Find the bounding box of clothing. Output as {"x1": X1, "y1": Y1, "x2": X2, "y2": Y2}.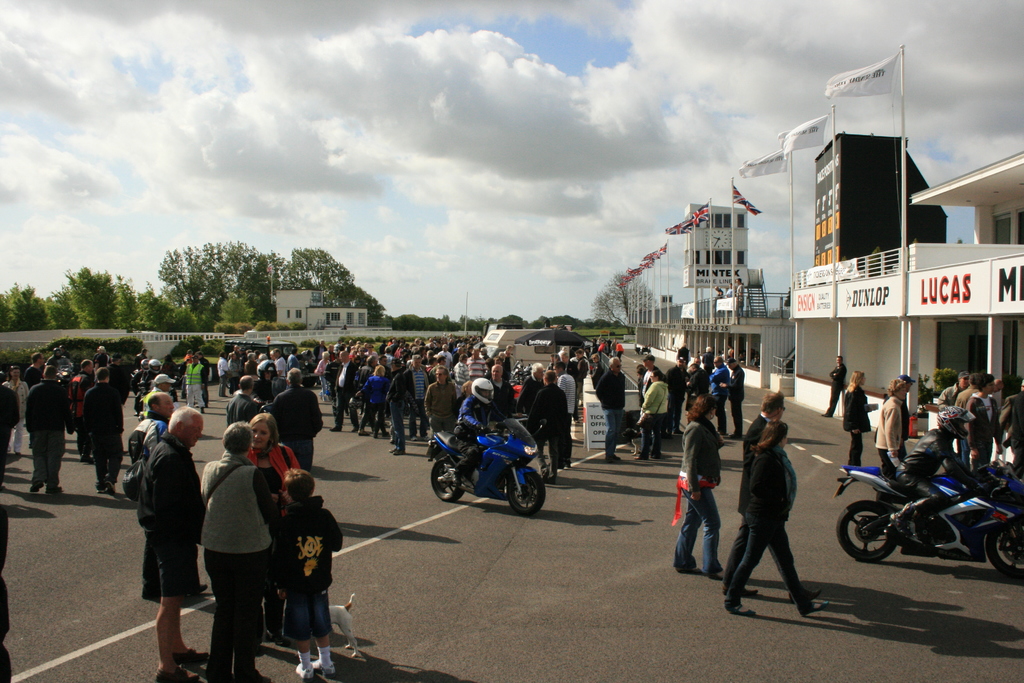
{"x1": 438, "y1": 352, "x2": 451, "y2": 359}.
